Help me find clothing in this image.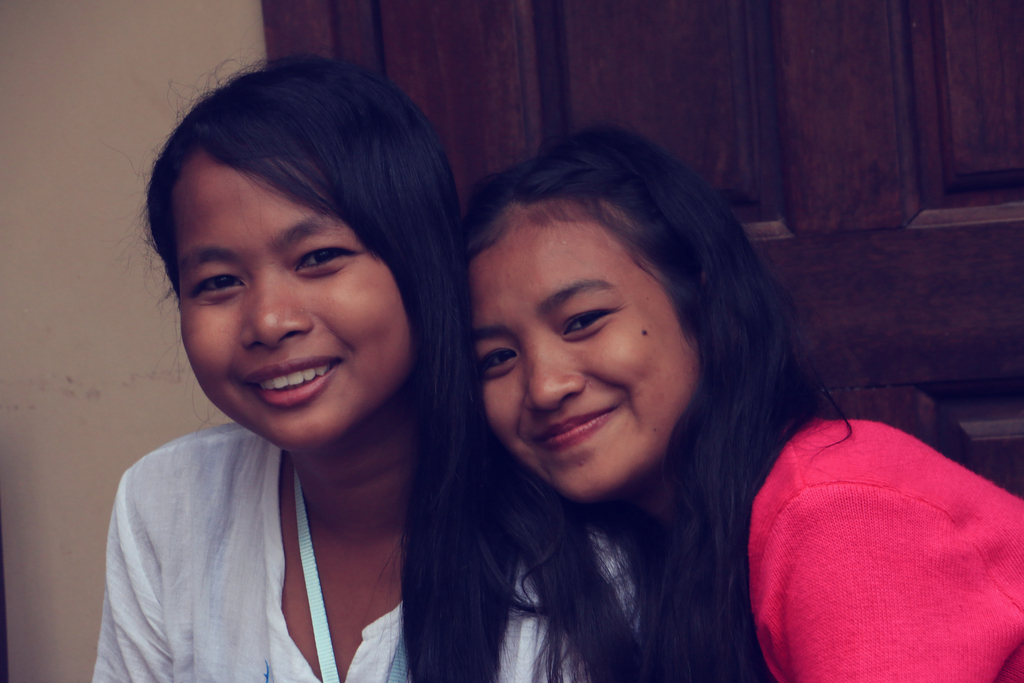
Found it: detection(84, 415, 644, 682).
